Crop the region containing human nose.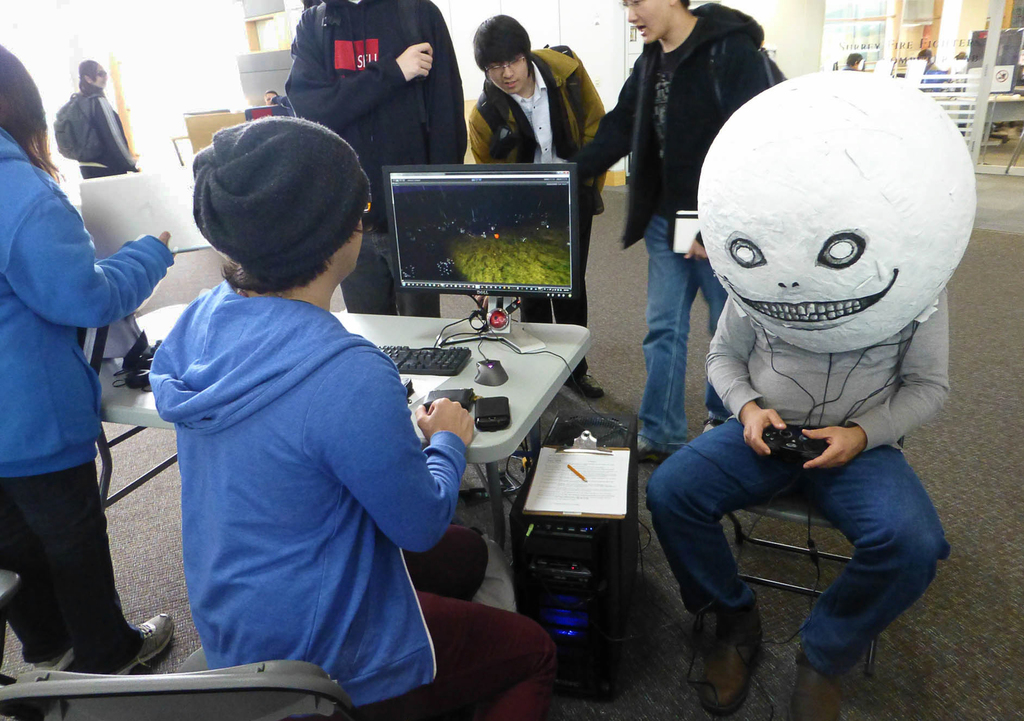
Crop region: box=[502, 67, 513, 79].
